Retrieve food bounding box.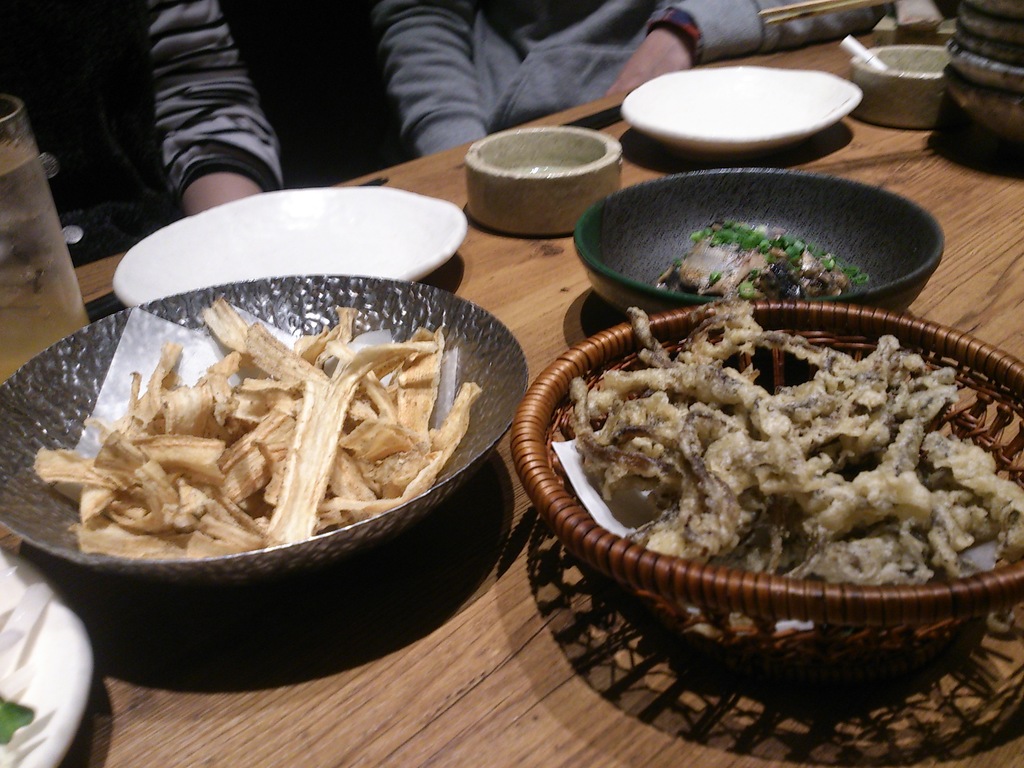
Bounding box: {"x1": 652, "y1": 219, "x2": 874, "y2": 303}.
